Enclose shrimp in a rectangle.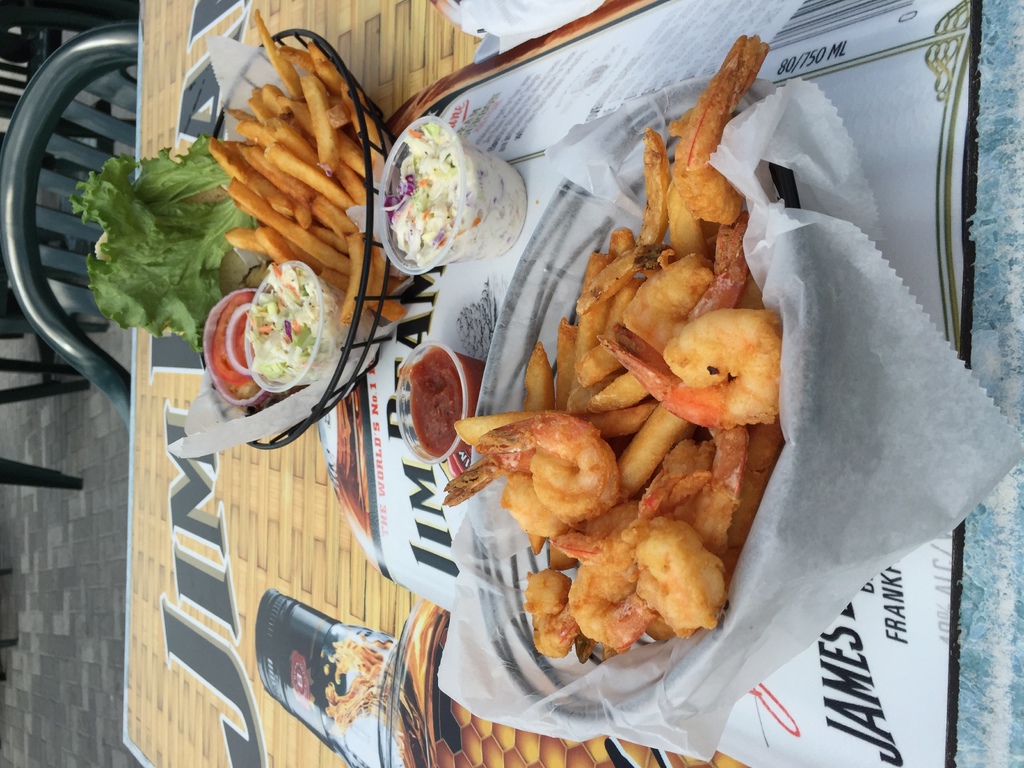
454:399:623:533.
